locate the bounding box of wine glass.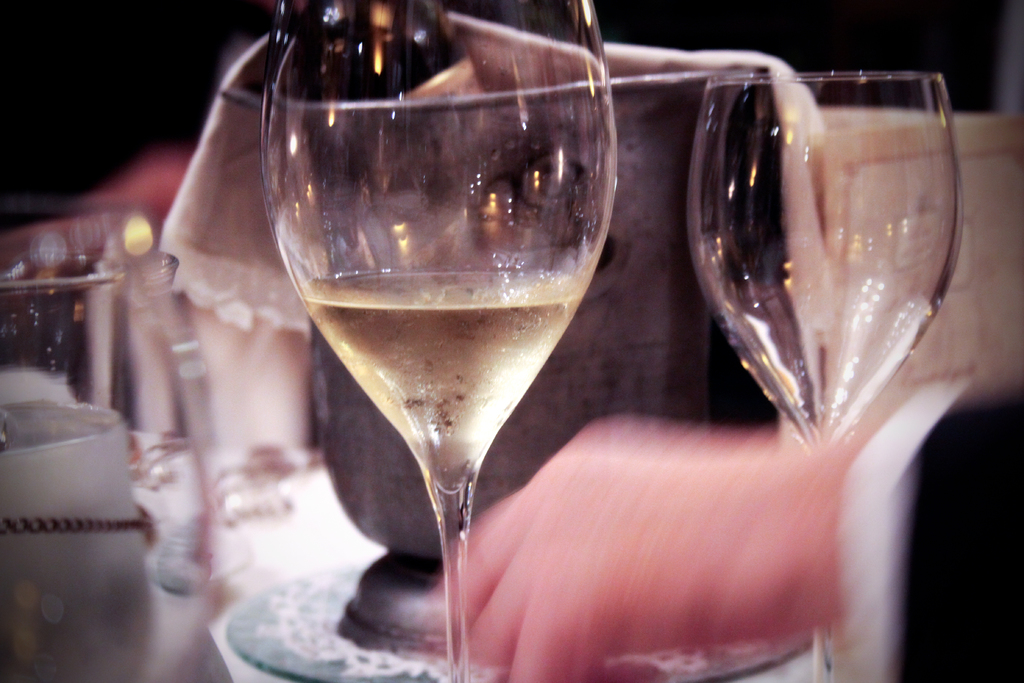
Bounding box: BBox(683, 64, 957, 677).
